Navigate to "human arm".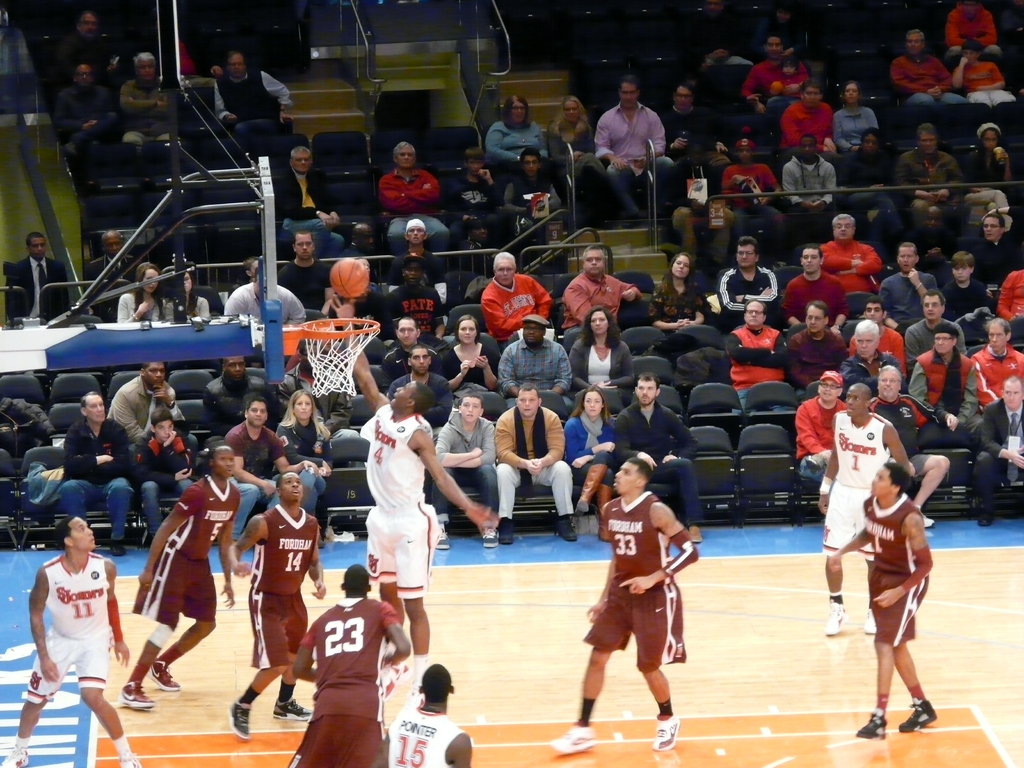
Navigation target: 433, 419, 477, 468.
